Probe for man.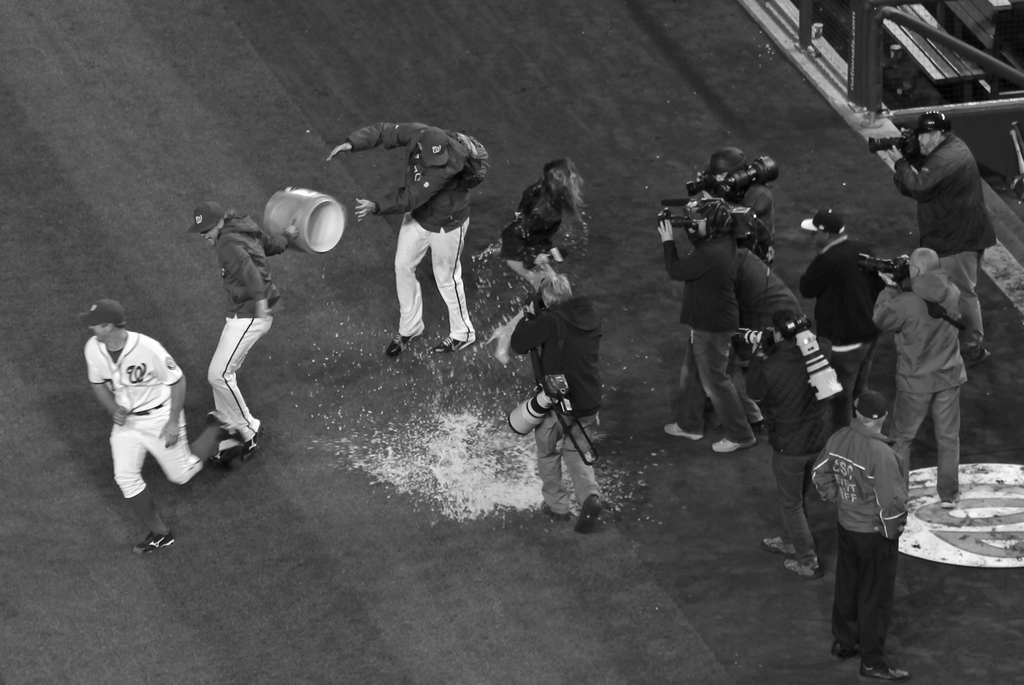
Probe result: region(335, 126, 487, 364).
